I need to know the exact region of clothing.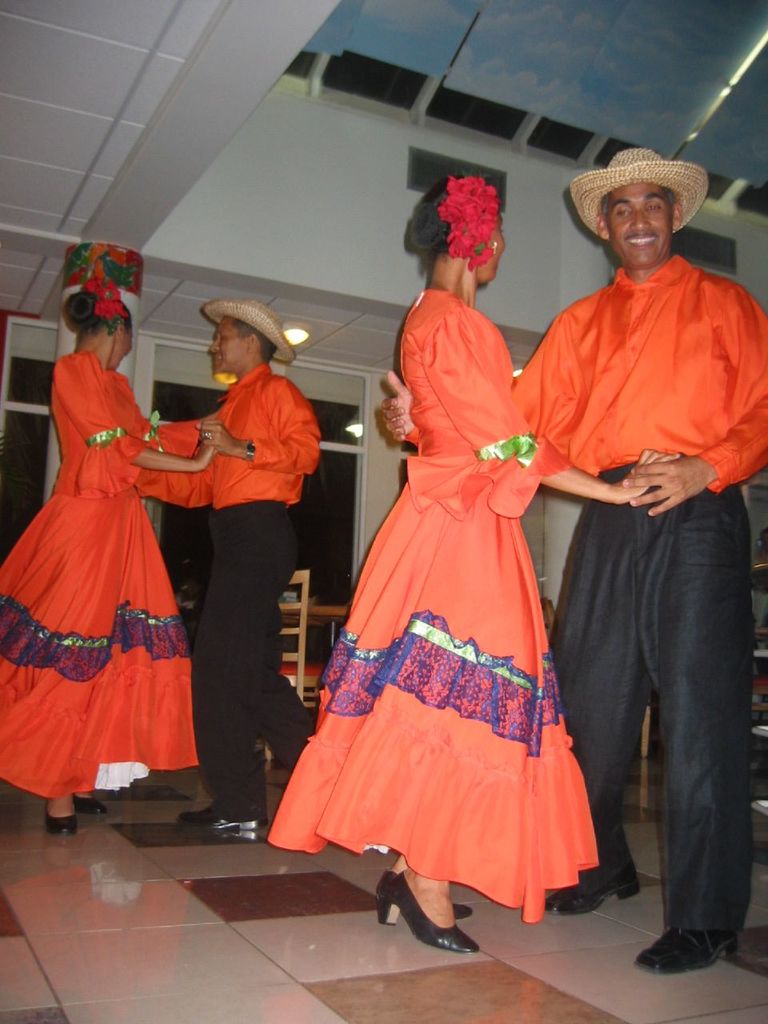
Region: <region>504, 260, 767, 926</region>.
